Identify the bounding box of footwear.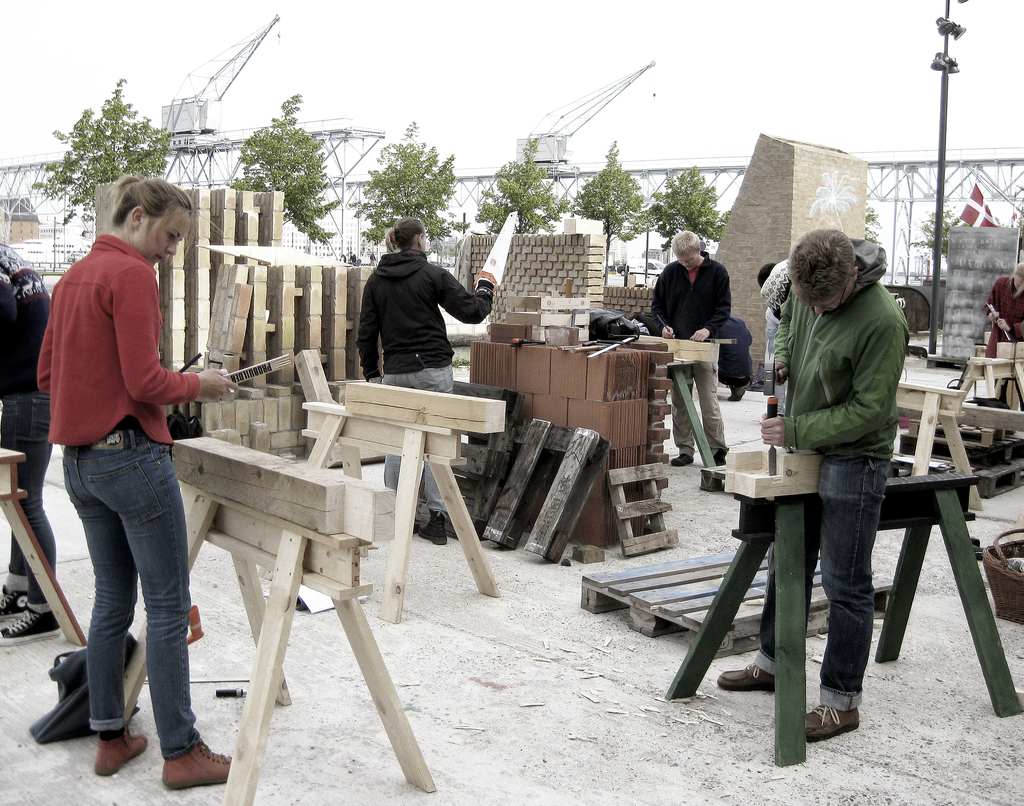
[left=802, top=701, right=868, bottom=748].
